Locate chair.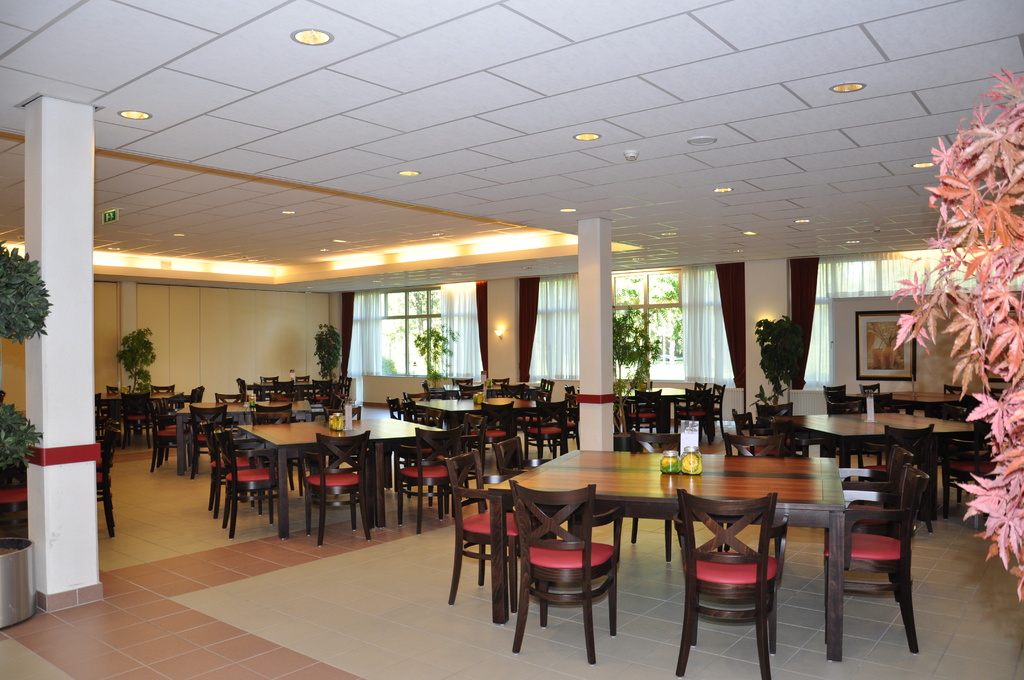
Bounding box: (left=323, top=405, right=362, bottom=418).
